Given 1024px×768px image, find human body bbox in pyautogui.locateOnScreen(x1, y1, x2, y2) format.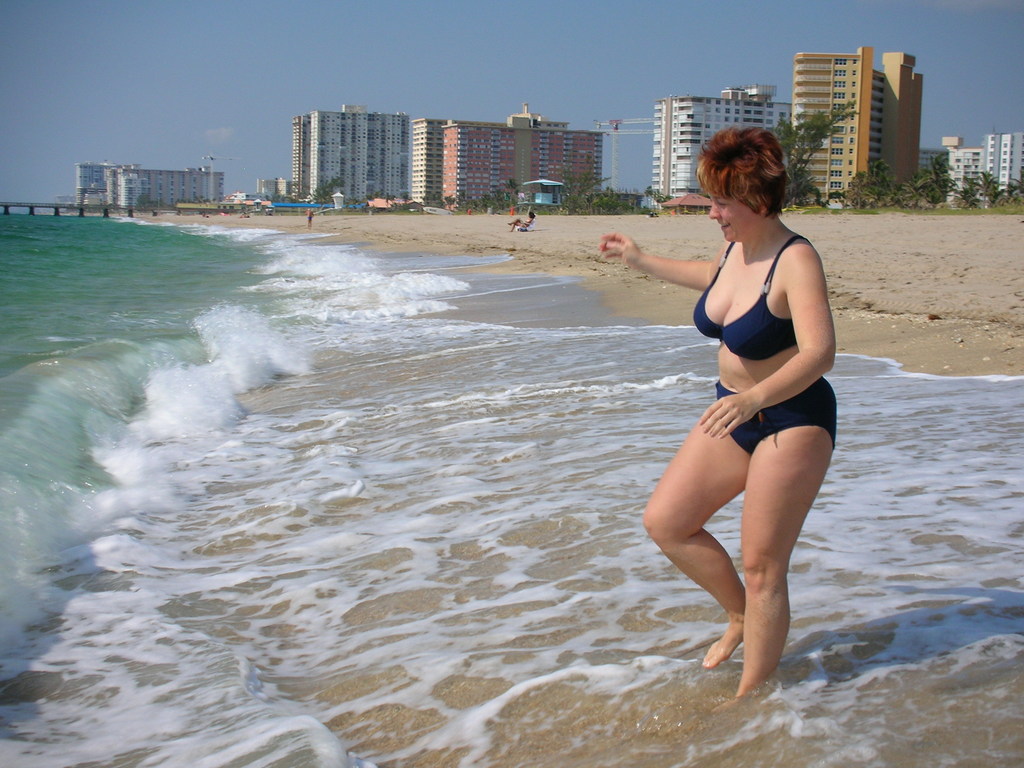
pyautogui.locateOnScreen(506, 218, 533, 232).
